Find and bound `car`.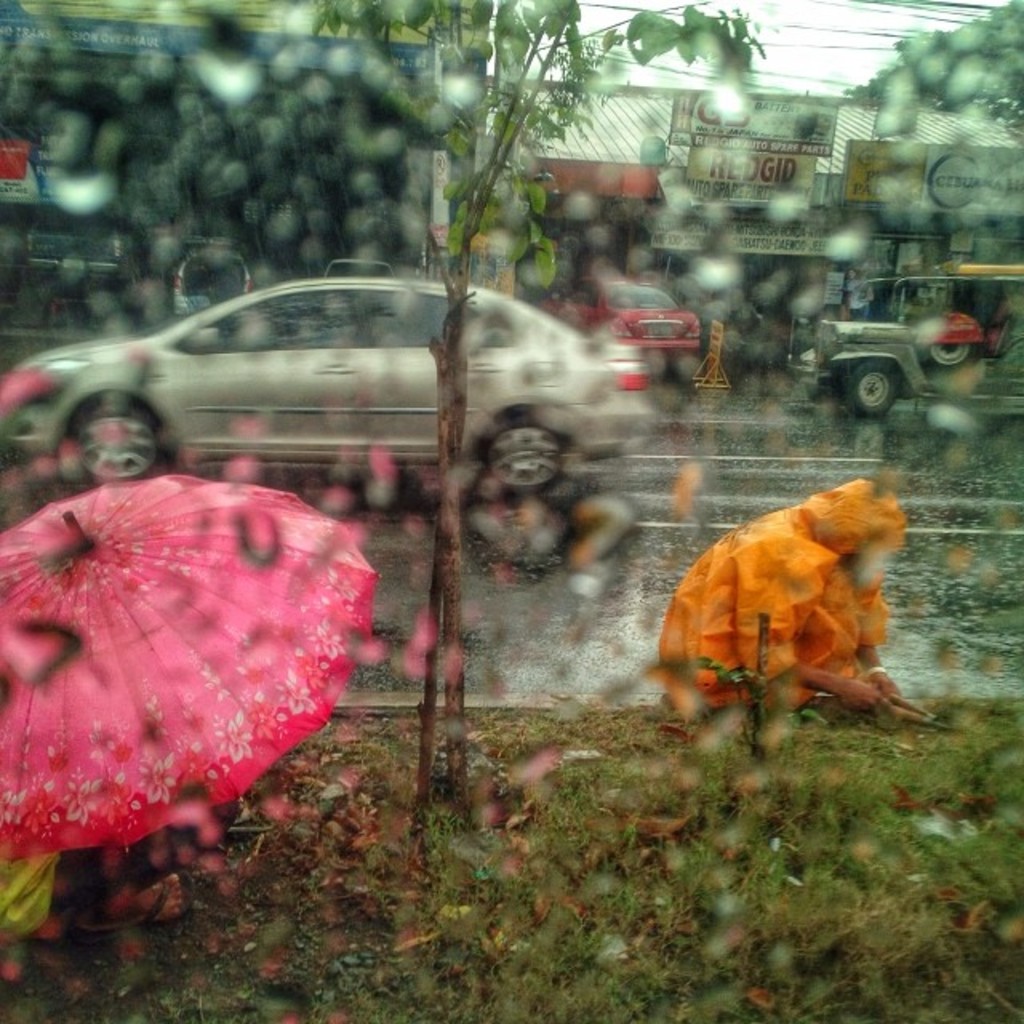
Bound: l=538, t=280, r=699, b=370.
